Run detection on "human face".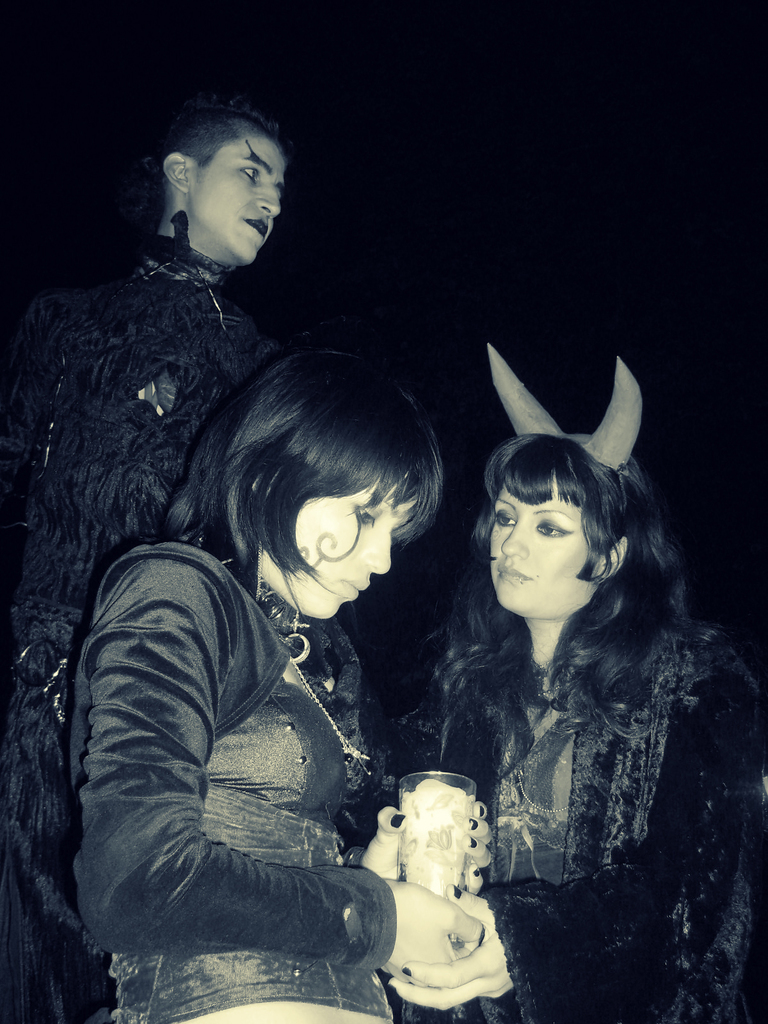
Result: l=488, t=481, r=601, b=624.
